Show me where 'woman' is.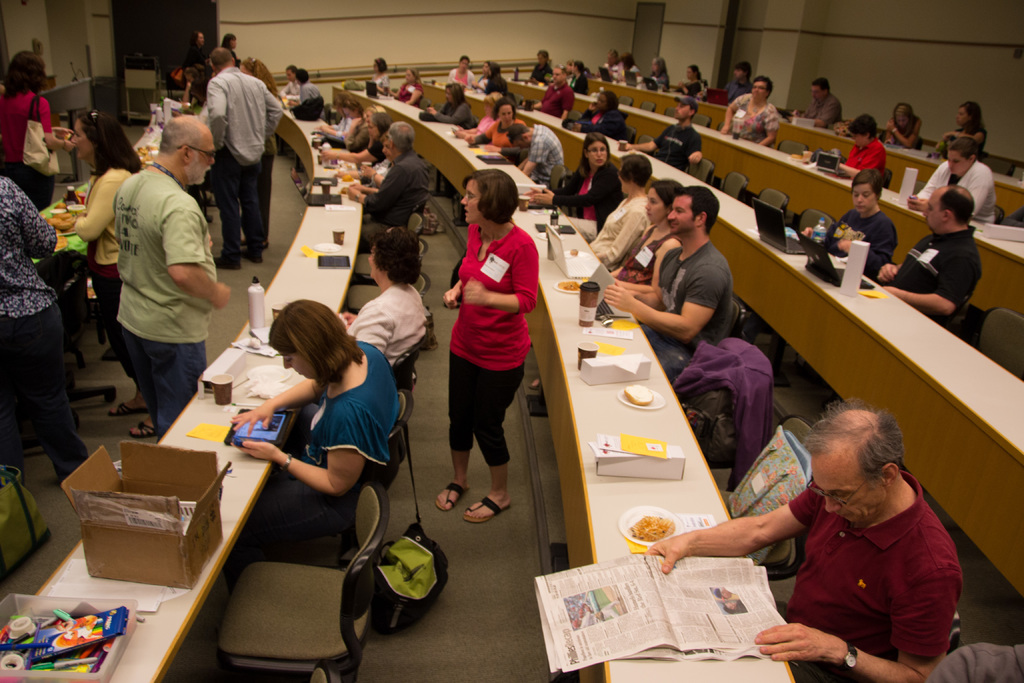
'woman' is at box=[649, 58, 670, 89].
